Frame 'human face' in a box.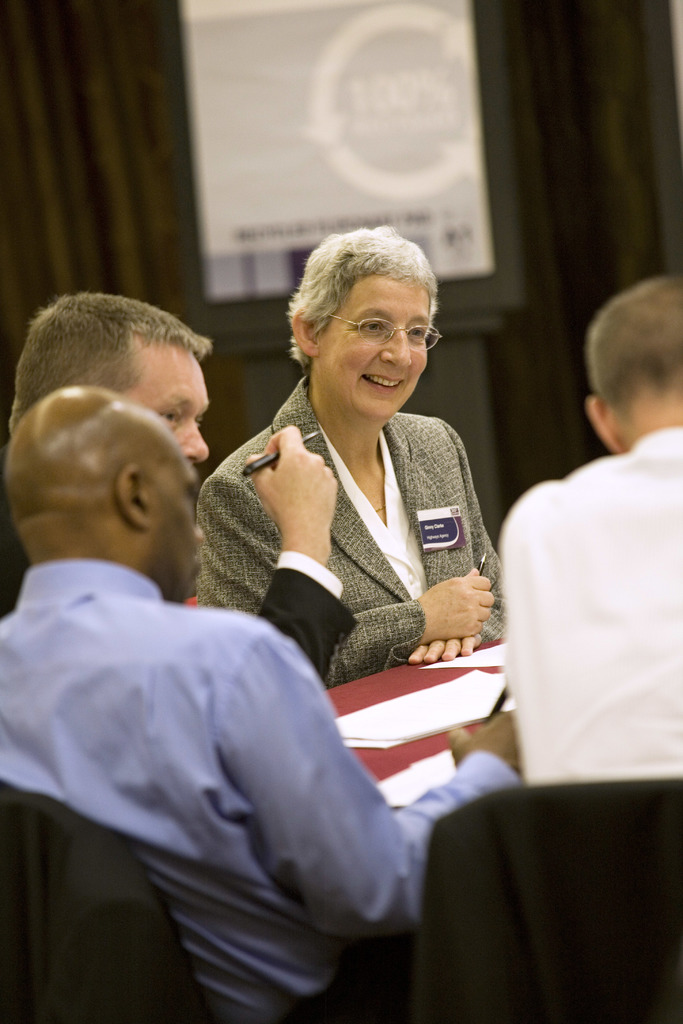
{"left": 315, "top": 280, "right": 438, "bottom": 417}.
